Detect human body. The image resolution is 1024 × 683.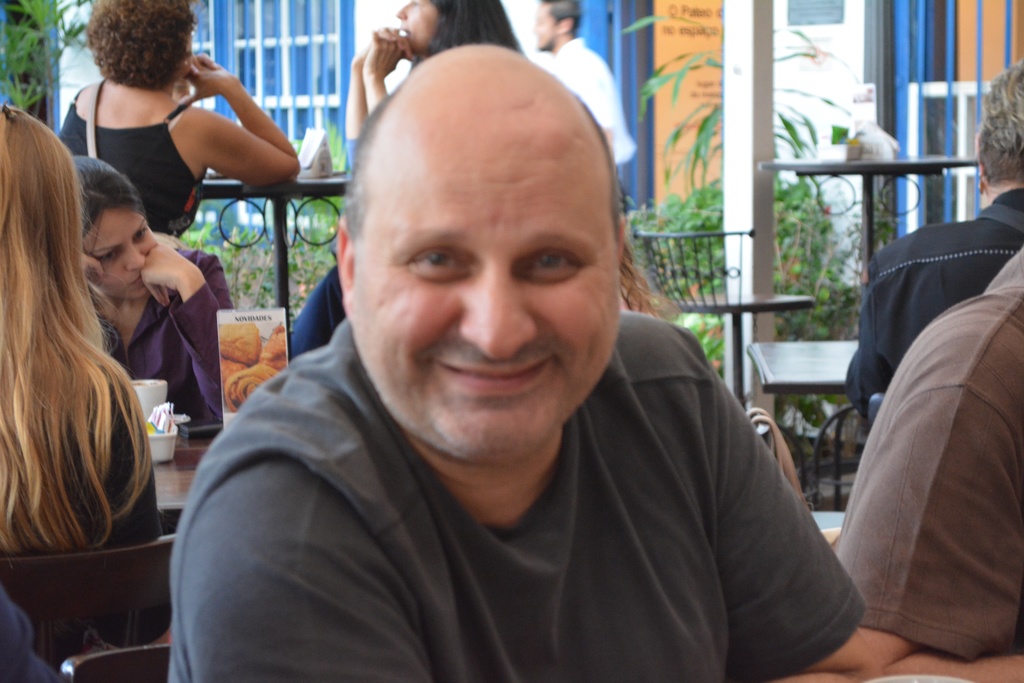
(81, 236, 232, 416).
